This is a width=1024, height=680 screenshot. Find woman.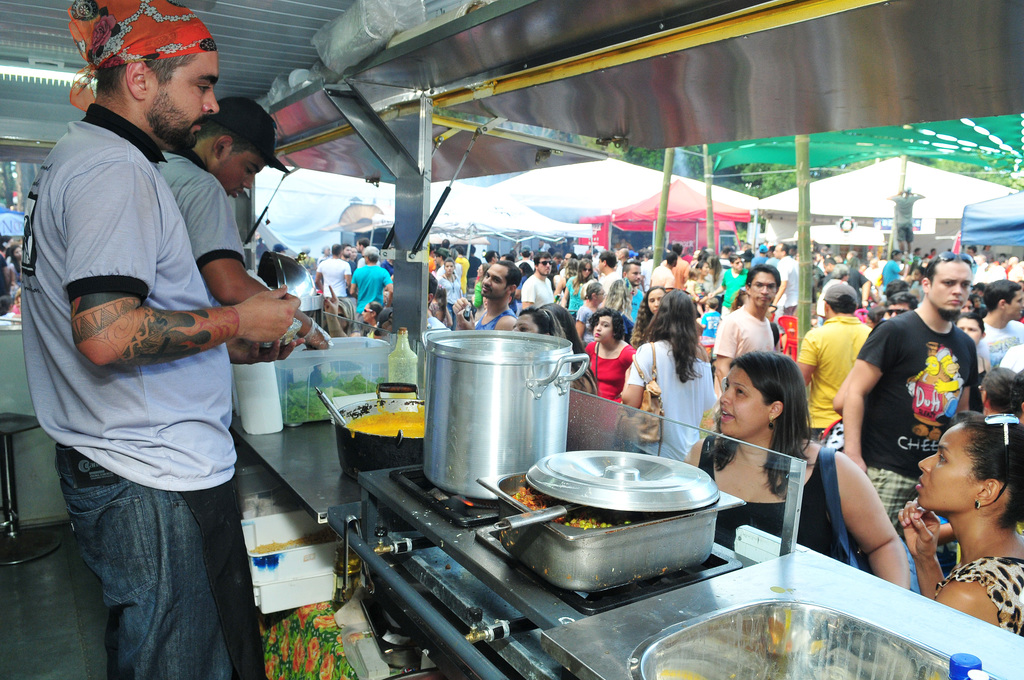
Bounding box: BBox(703, 337, 883, 588).
